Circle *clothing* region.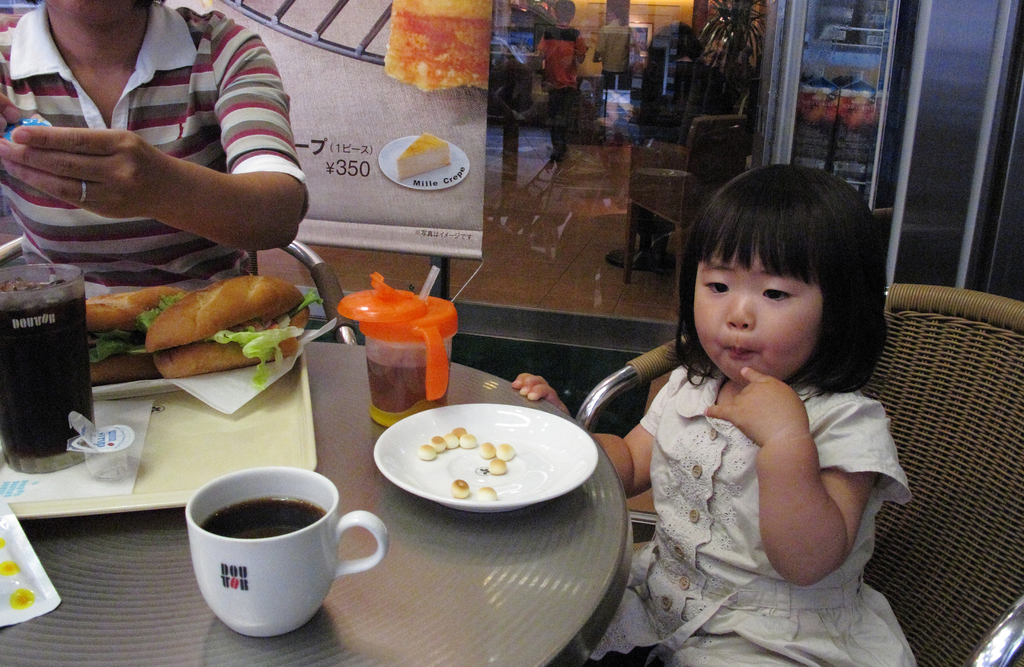
Region: box=[530, 16, 580, 150].
